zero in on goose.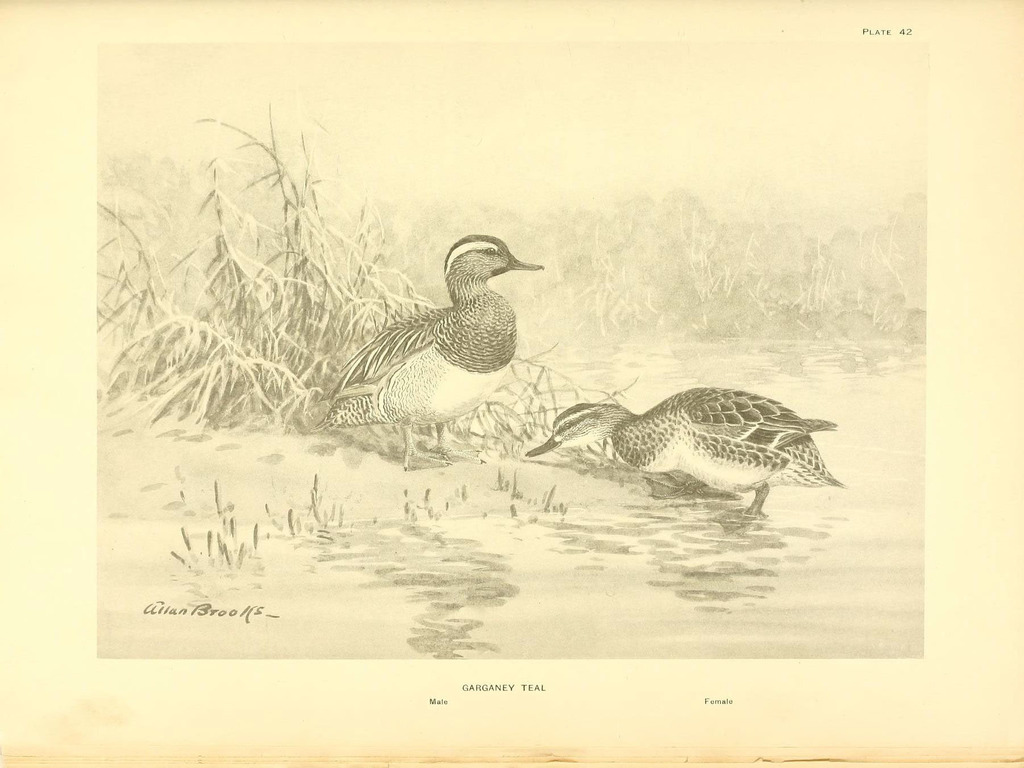
Zeroed in: 527, 384, 838, 521.
